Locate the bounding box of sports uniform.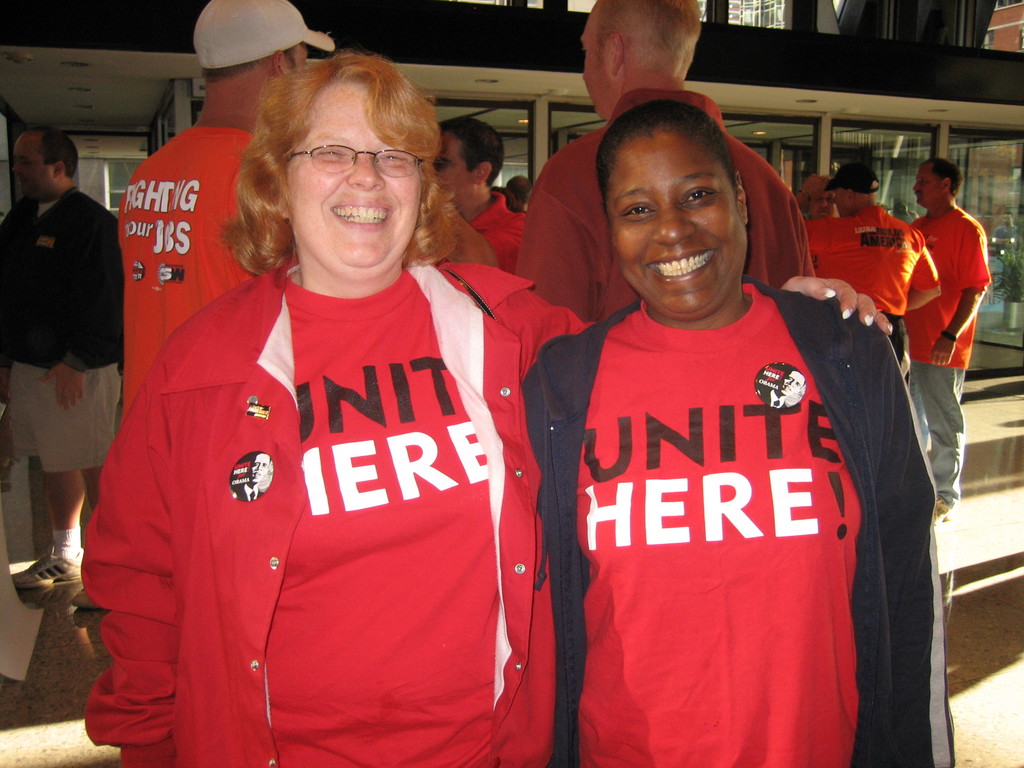
Bounding box: {"x1": 474, "y1": 189, "x2": 531, "y2": 282}.
